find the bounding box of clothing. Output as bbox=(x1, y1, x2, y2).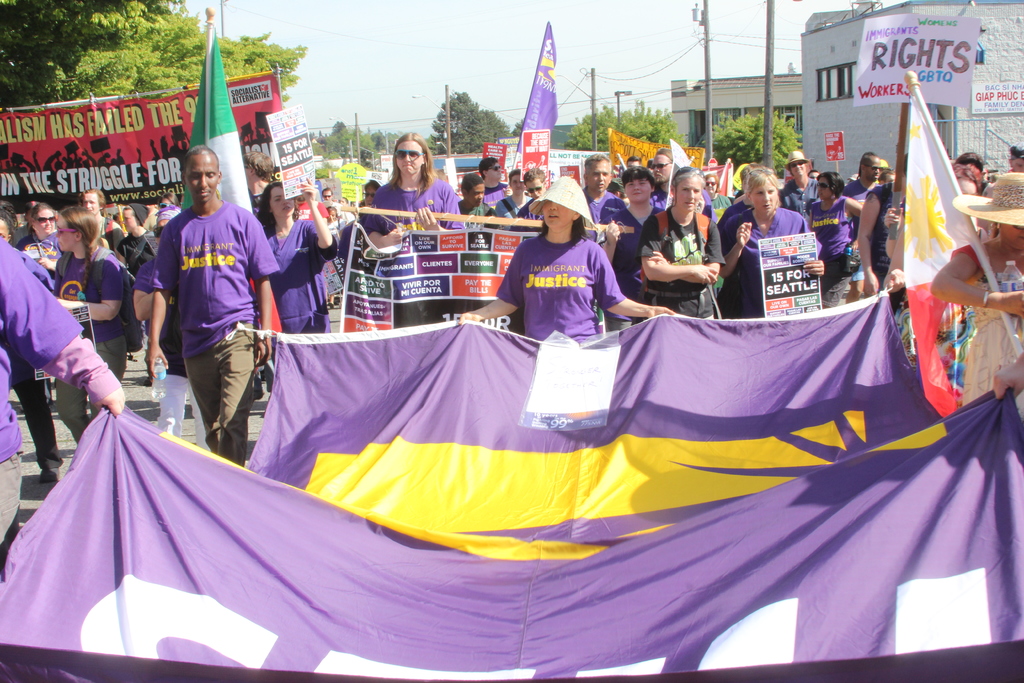
bbox=(372, 179, 458, 233).
